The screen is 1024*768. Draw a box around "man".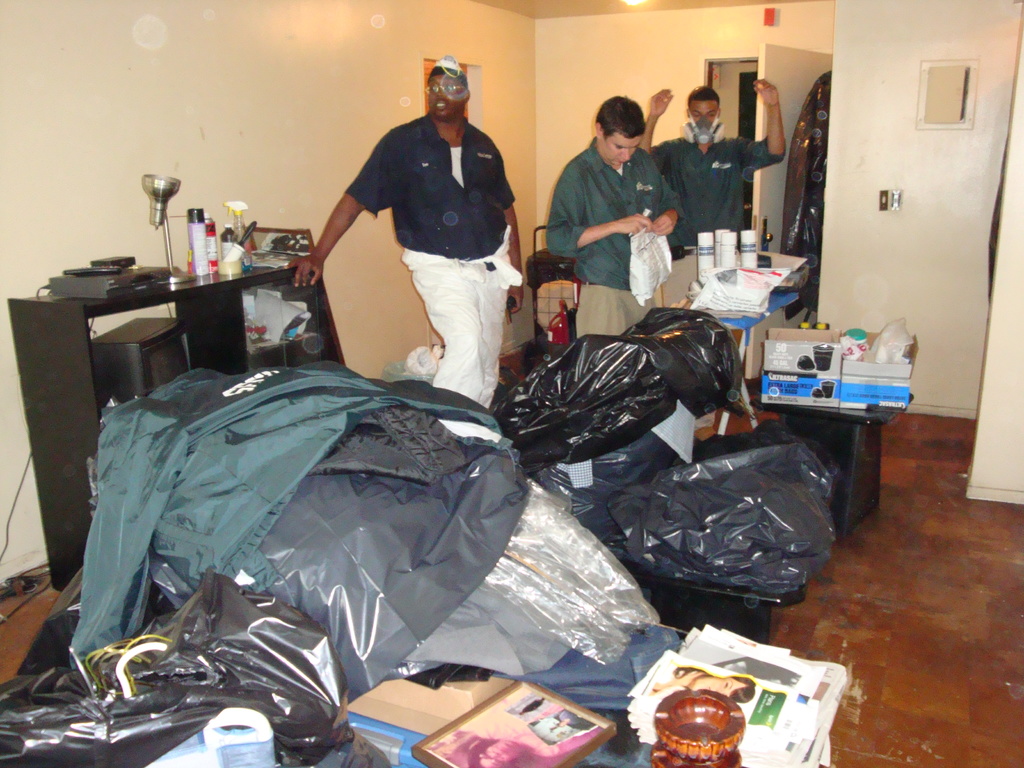
detection(637, 79, 788, 251).
